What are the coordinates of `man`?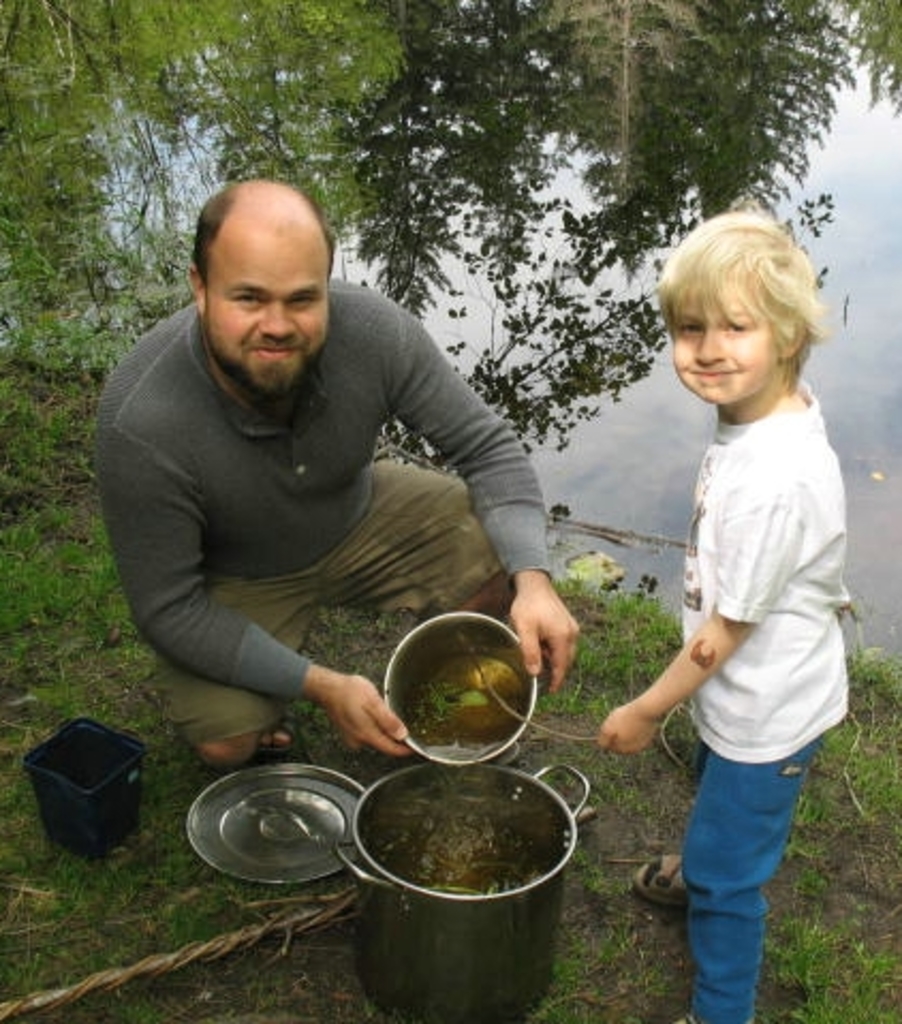
(left=94, top=182, right=596, bottom=808).
